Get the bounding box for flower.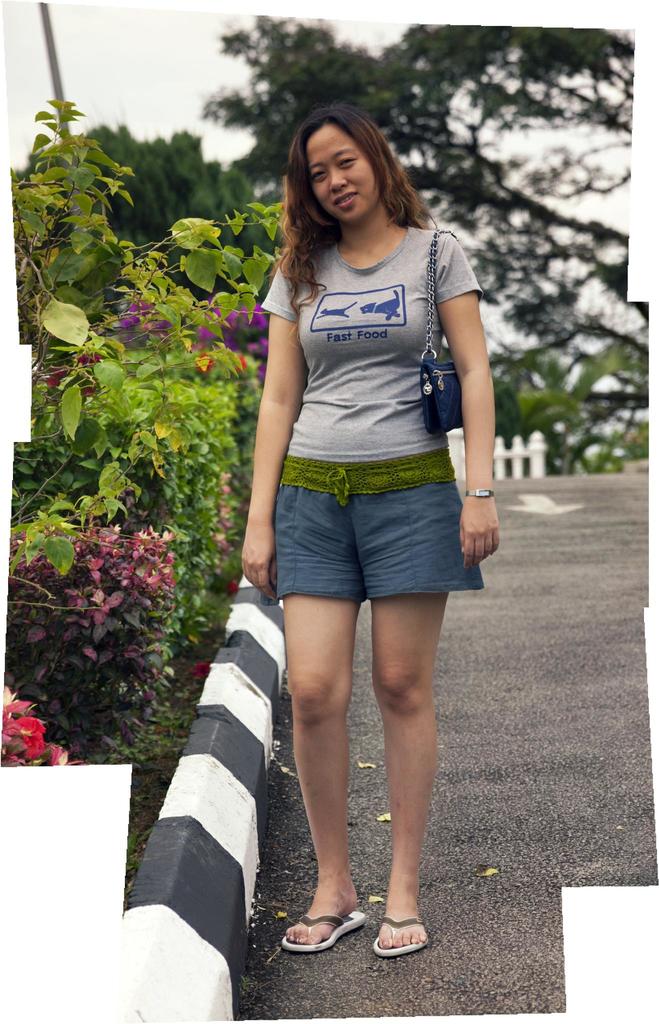
53/743/84/765.
